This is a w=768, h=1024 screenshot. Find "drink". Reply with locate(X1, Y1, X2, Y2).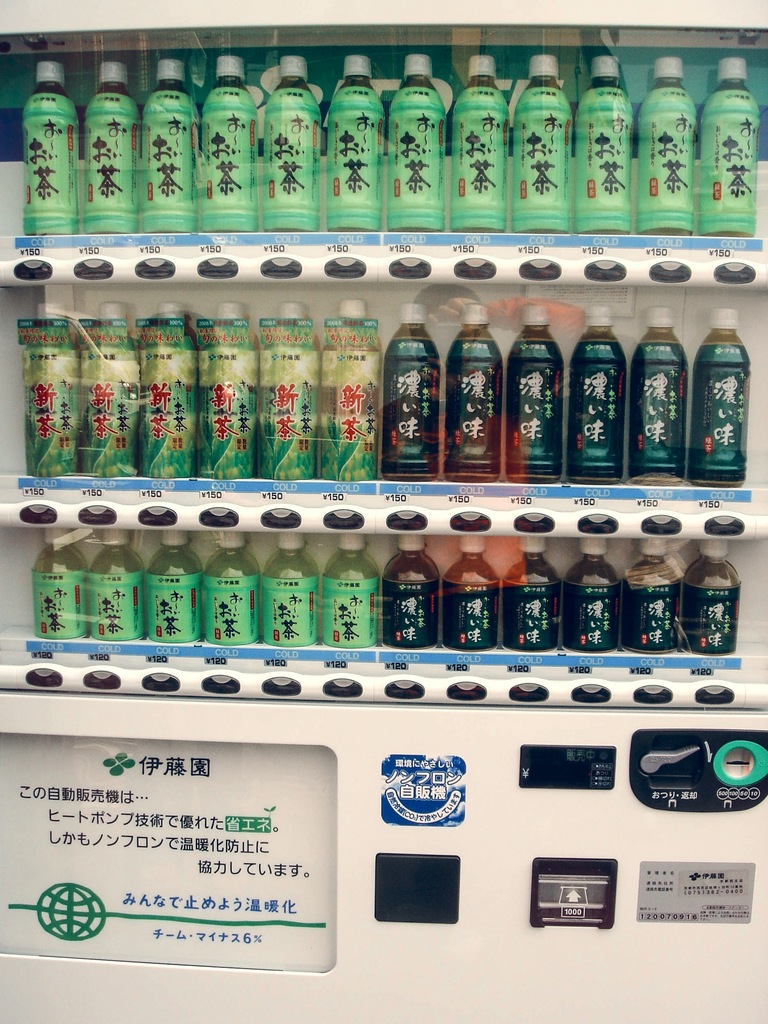
locate(623, 538, 684, 646).
